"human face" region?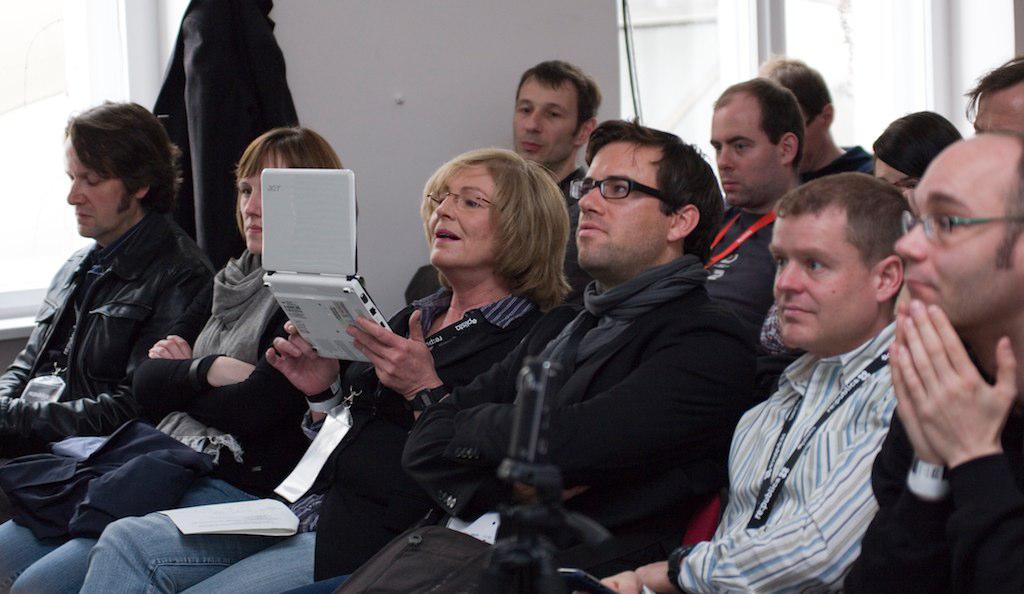
locate(895, 144, 1021, 324)
